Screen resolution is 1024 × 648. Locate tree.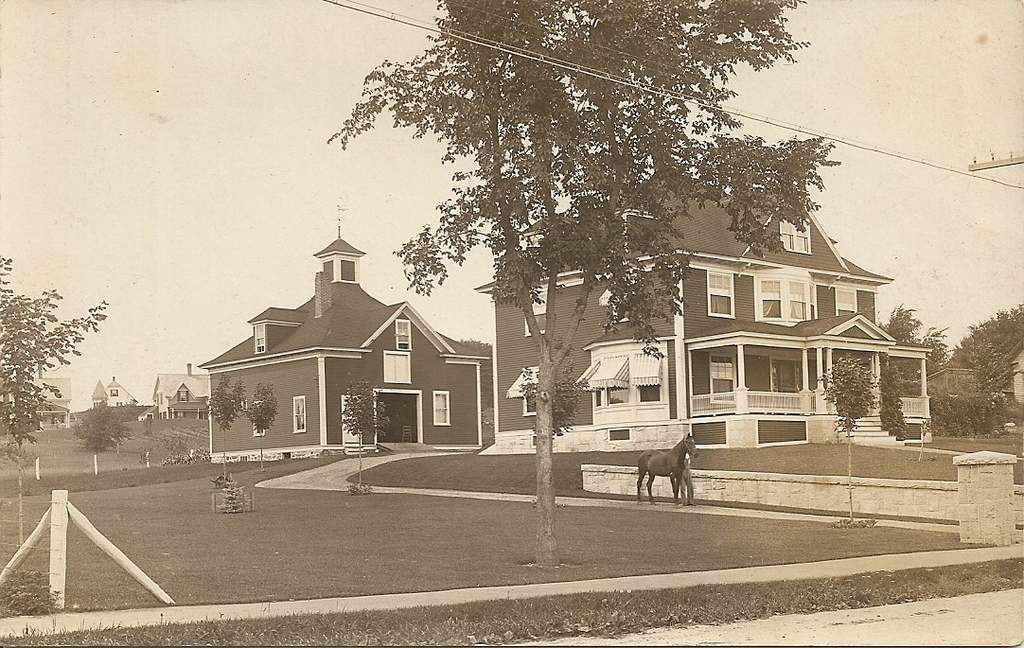
(x1=247, y1=385, x2=287, y2=478).
